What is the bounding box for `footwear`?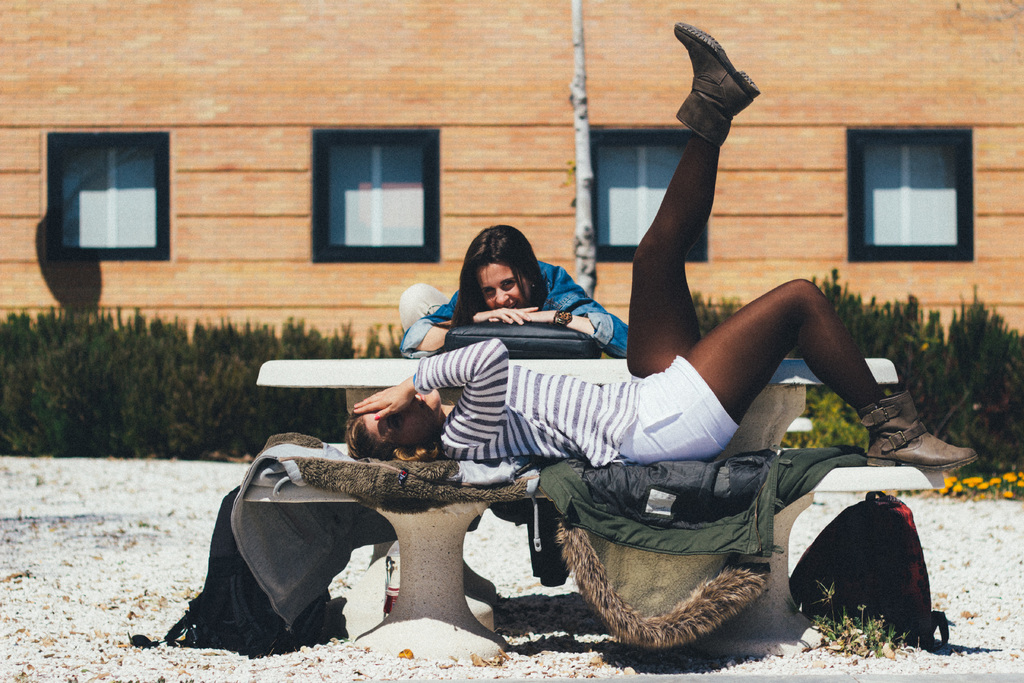
[x1=675, y1=21, x2=755, y2=149].
